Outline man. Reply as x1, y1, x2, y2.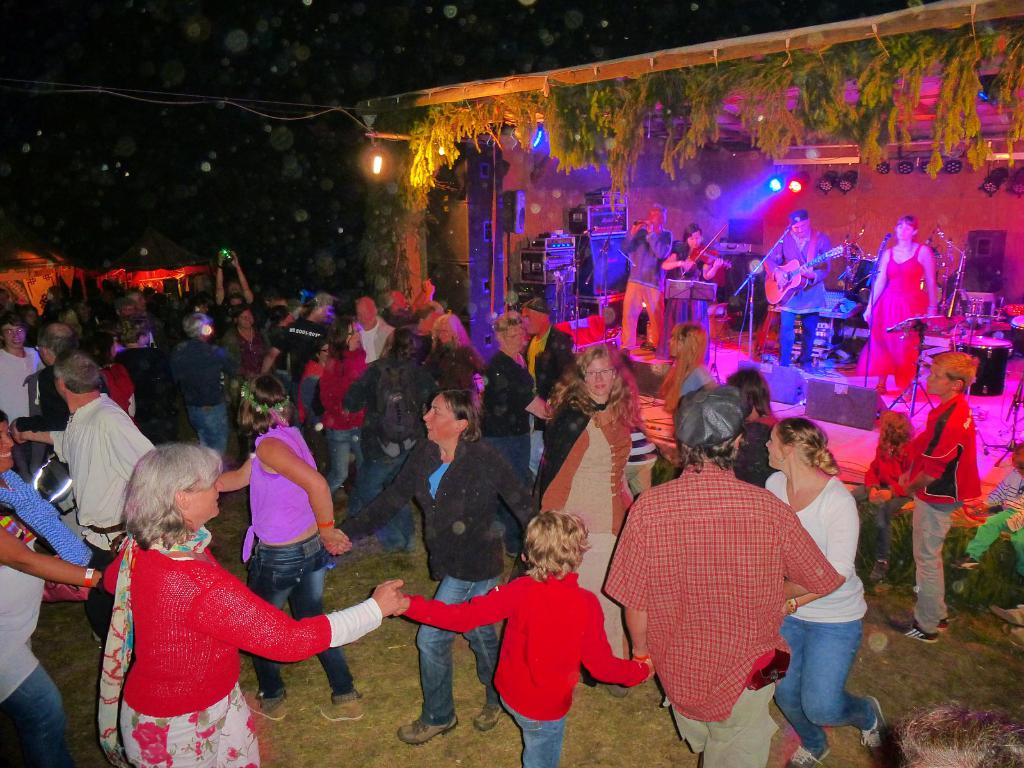
764, 205, 831, 380.
